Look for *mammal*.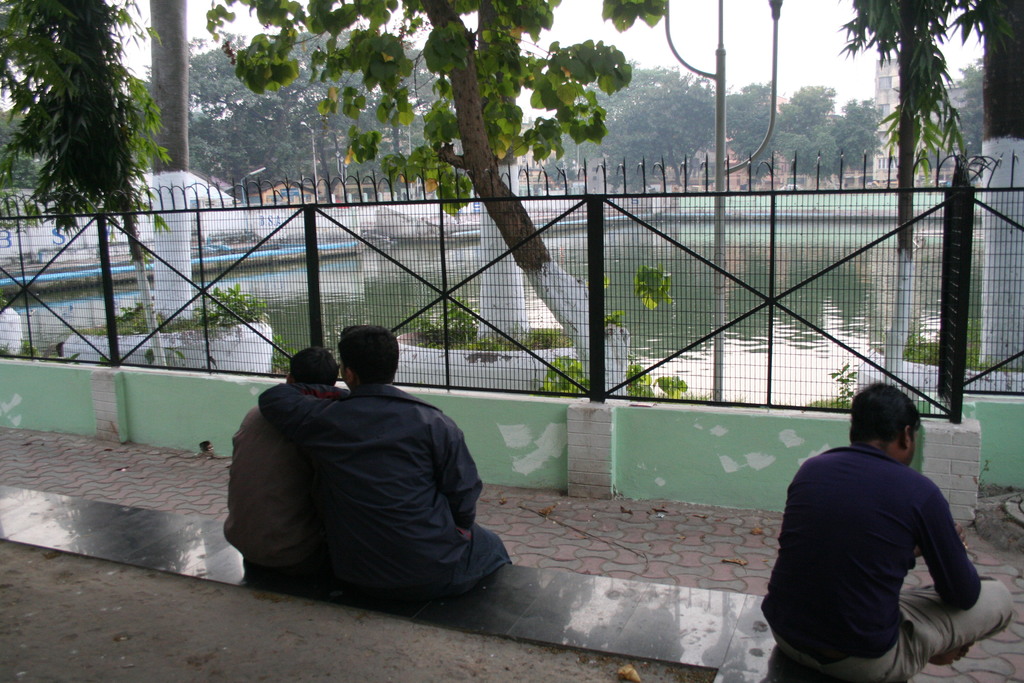
Found: 261, 325, 520, 604.
